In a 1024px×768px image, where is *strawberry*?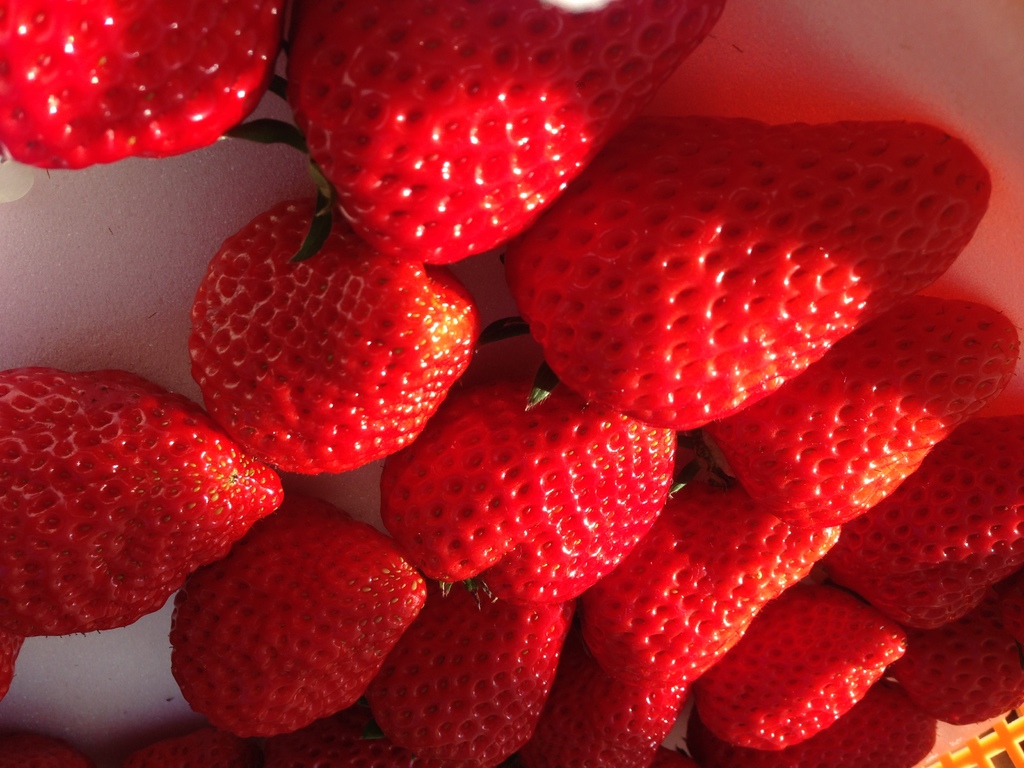
crop(362, 577, 574, 767).
